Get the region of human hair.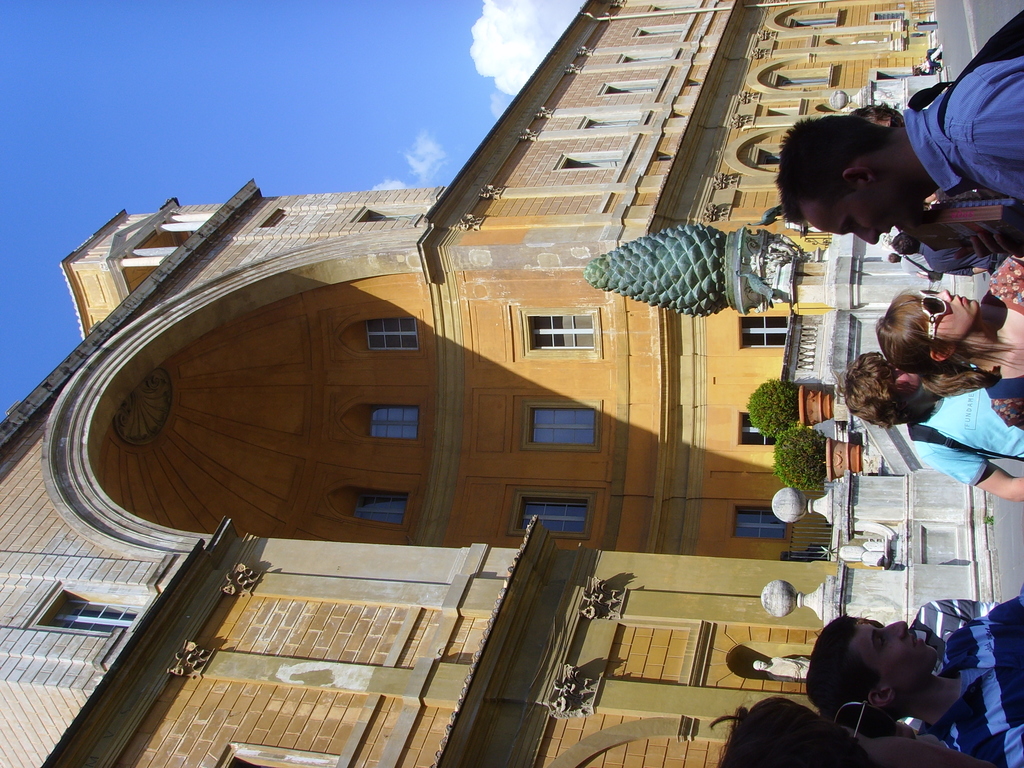
select_region(775, 115, 892, 225).
